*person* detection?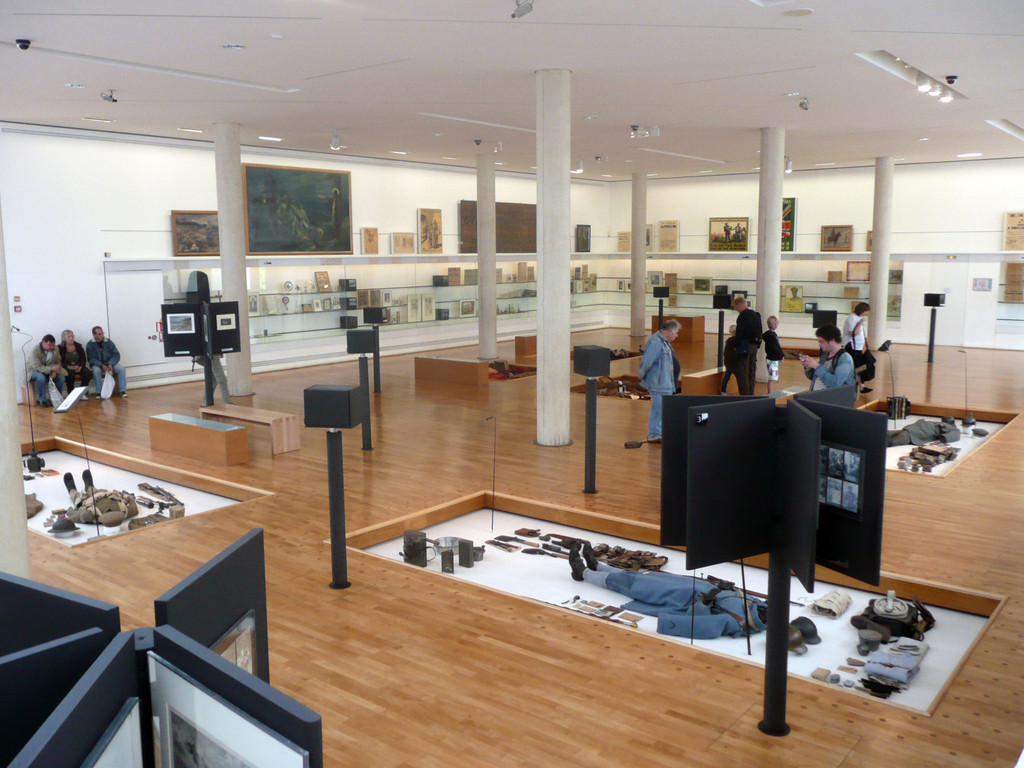
833:304:872:389
